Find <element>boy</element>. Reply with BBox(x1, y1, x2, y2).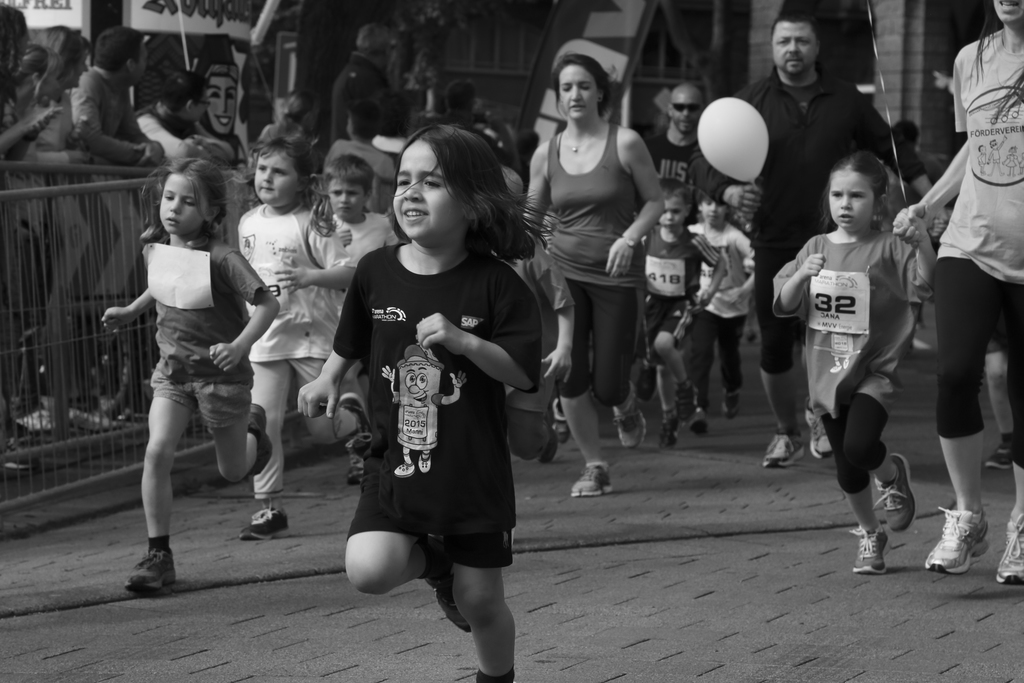
BBox(639, 180, 725, 449).
